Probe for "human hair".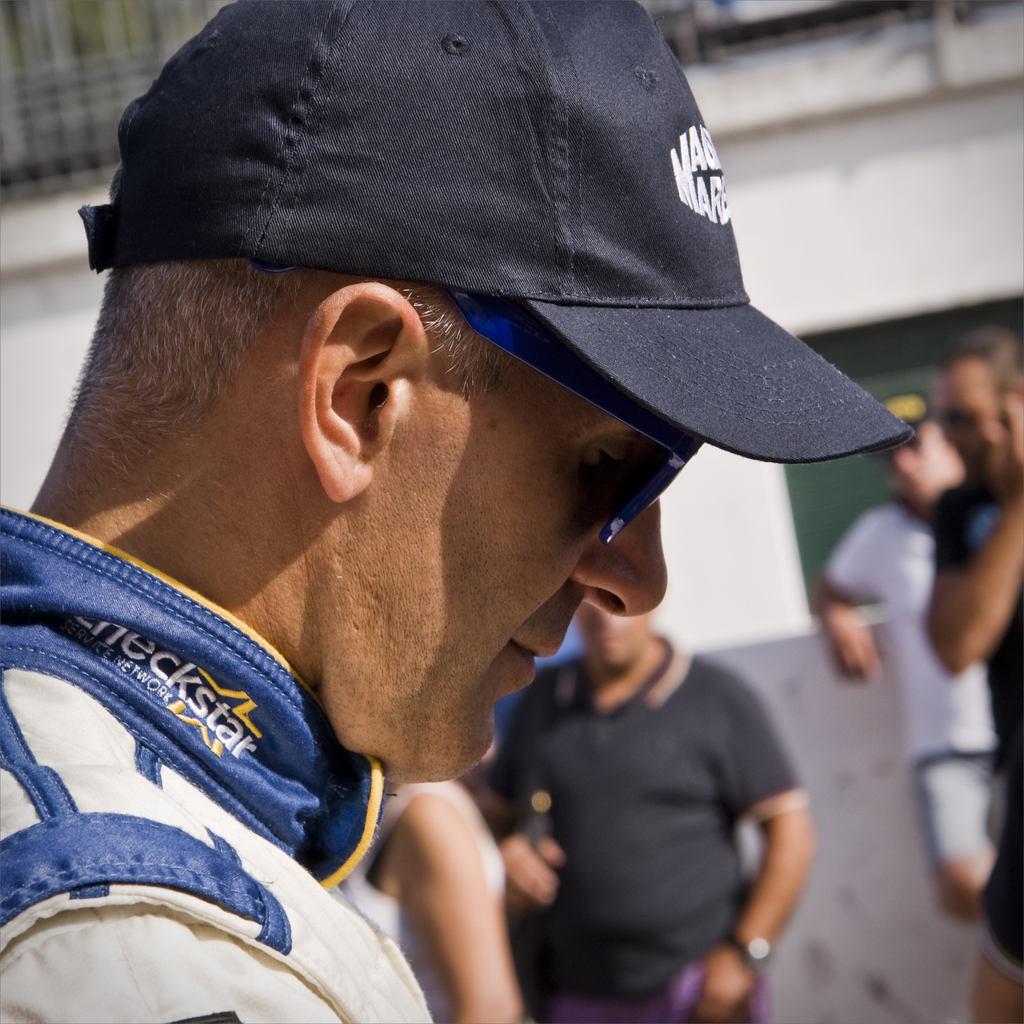
Probe result: x1=64, y1=262, x2=525, y2=463.
